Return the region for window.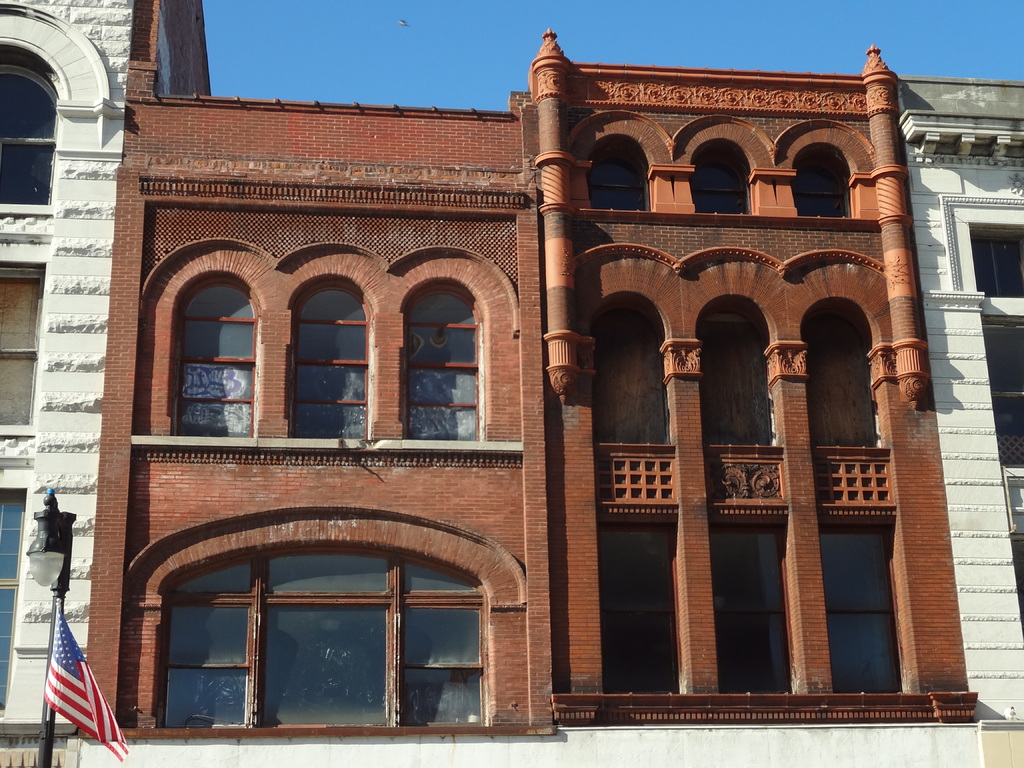
crop(284, 241, 391, 452).
